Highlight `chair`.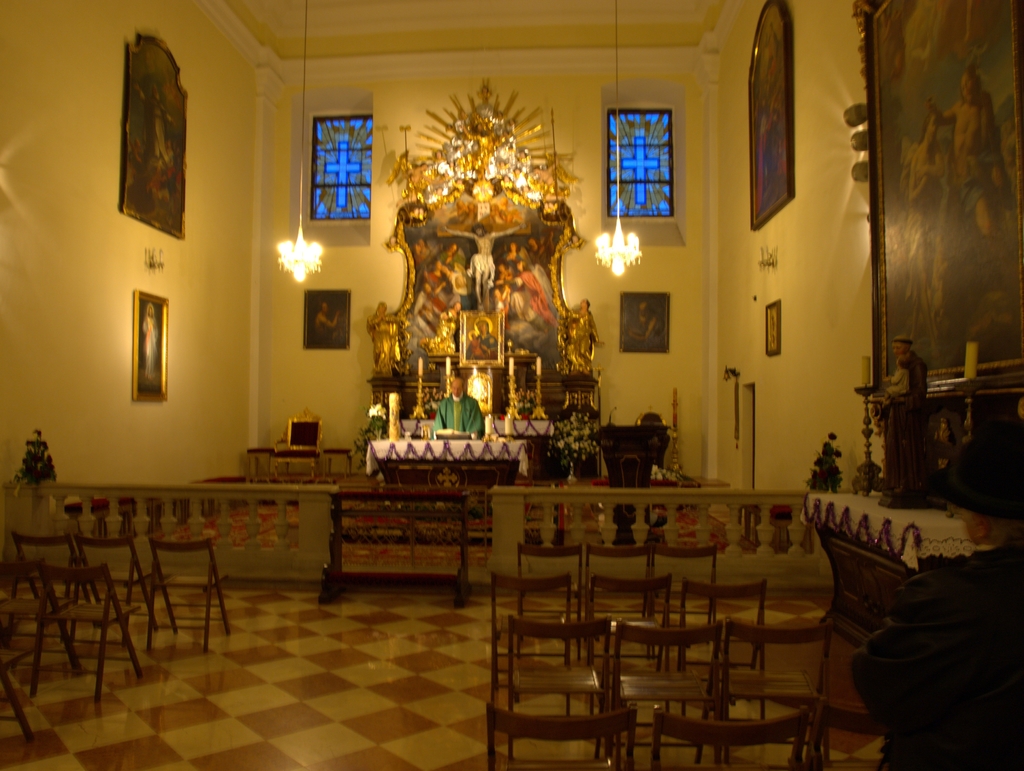
Highlighted region: x1=0, y1=649, x2=30, y2=738.
